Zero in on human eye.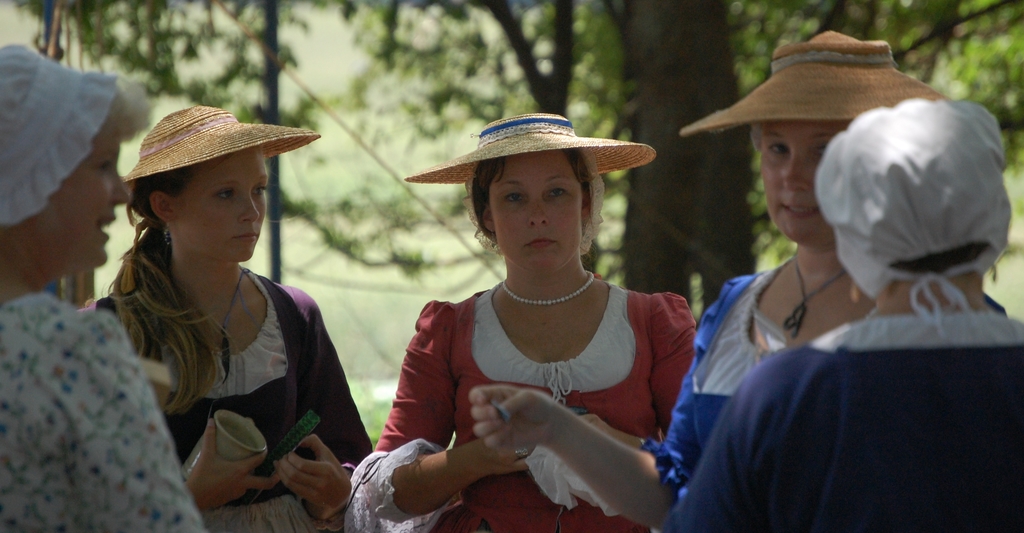
Zeroed in: l=501, t=190, r=526, b=206.
